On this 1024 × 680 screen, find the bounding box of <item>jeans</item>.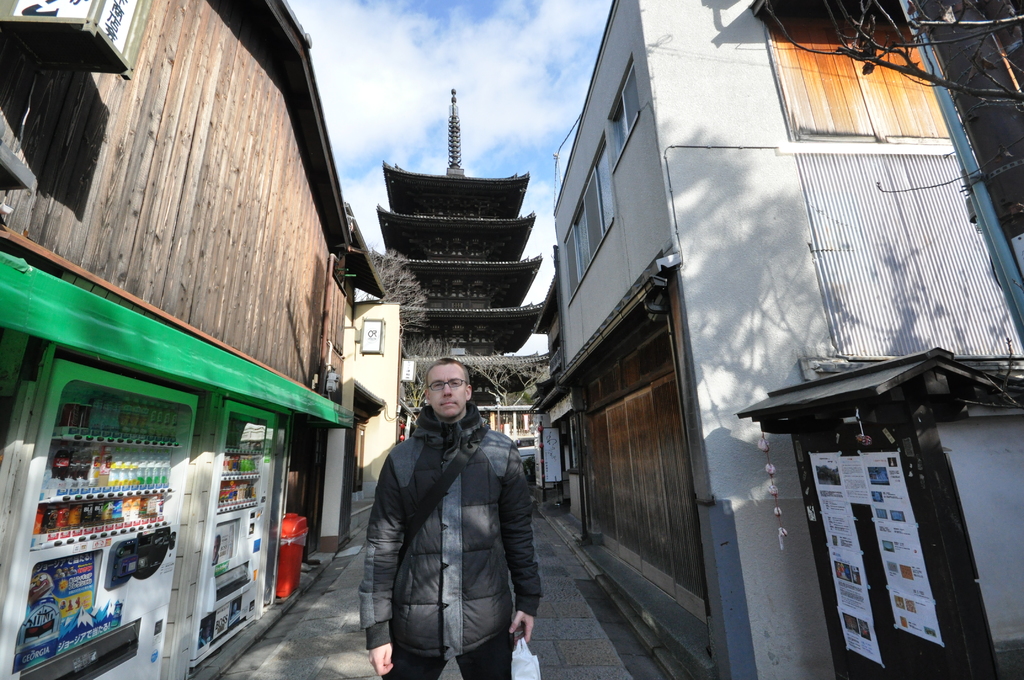
Bounding box: pyautogui.locateOnScreen(387, 627, 515, 679).
